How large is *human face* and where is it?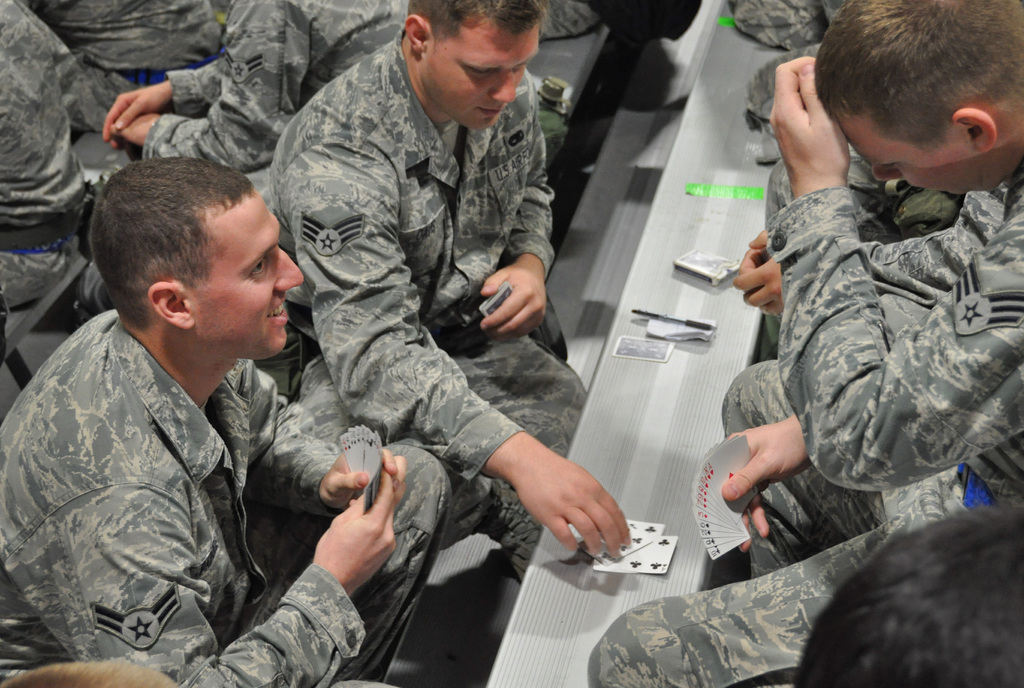
Bounding box: (823, 104, 992, 205).
